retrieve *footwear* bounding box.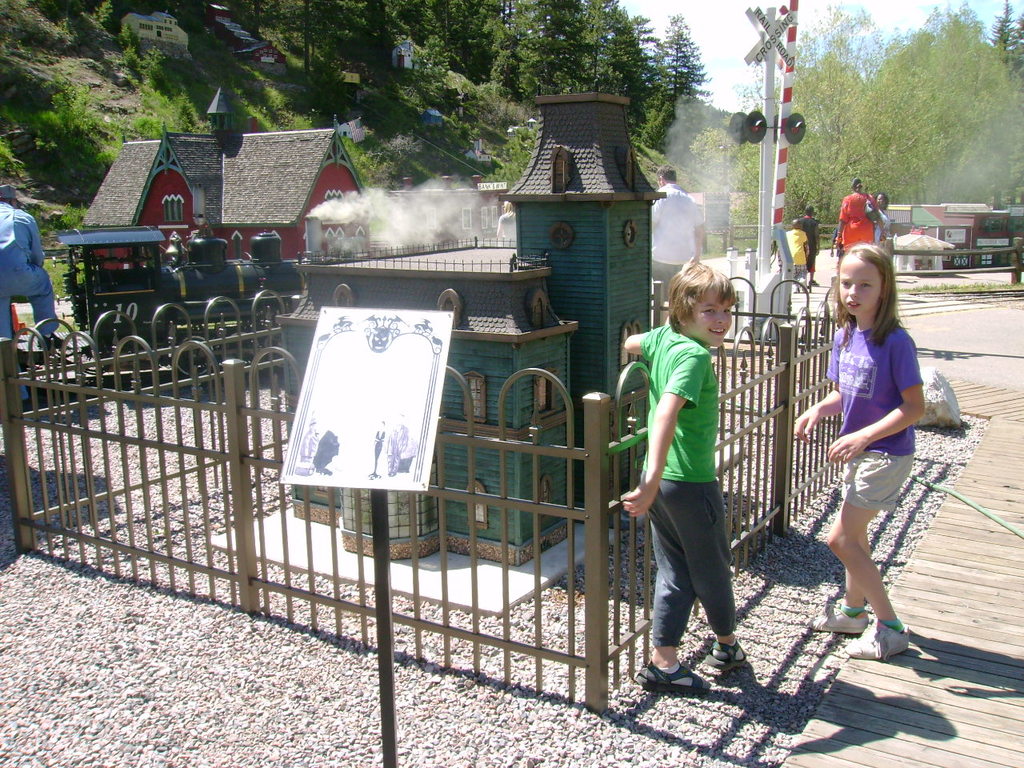
Bounding box: <bbox>810, 278, 818, 286</bbox>.
